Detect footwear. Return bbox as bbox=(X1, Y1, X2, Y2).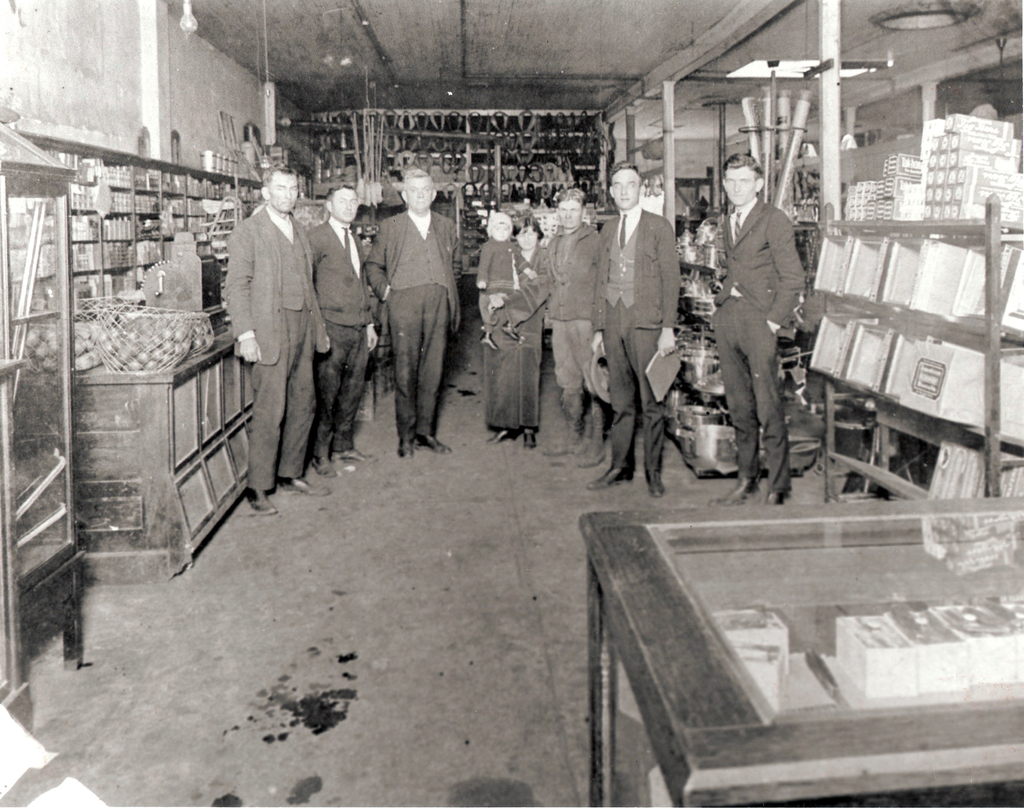
bbox=(768, 496, 785, 504).
